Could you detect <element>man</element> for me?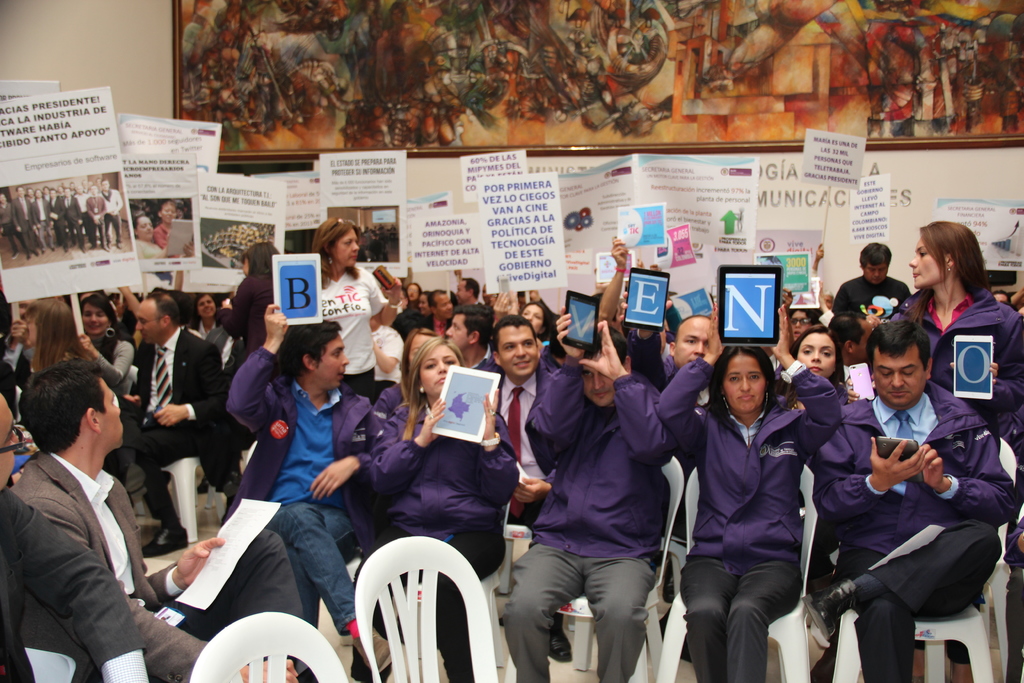
Detection result: 449 304 493 372.
